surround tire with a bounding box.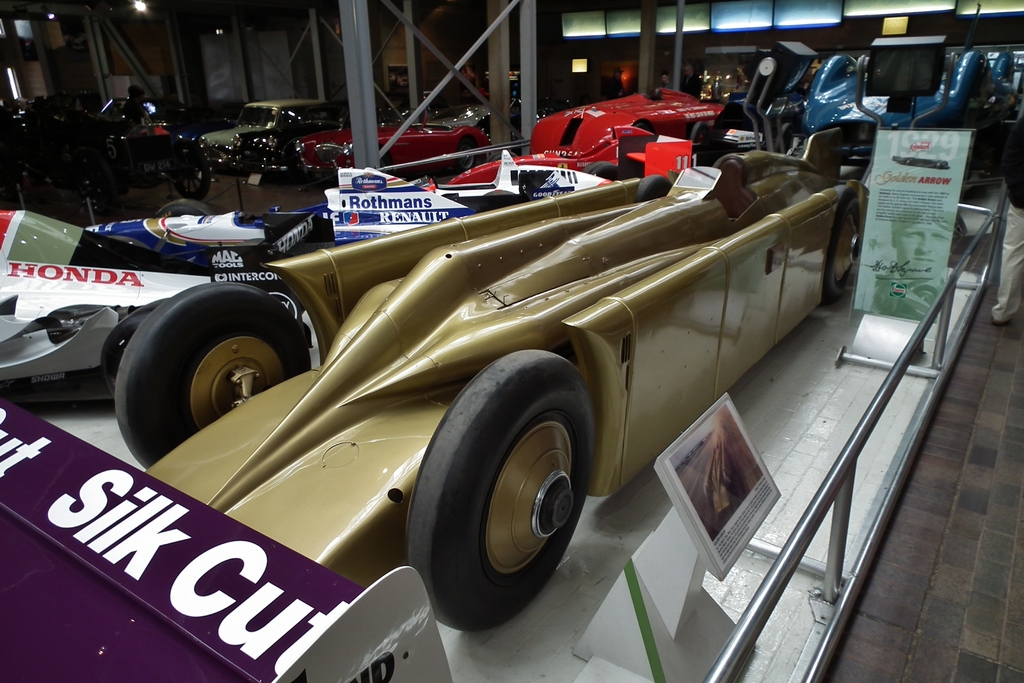
detection(488, 151, 517, 160).
